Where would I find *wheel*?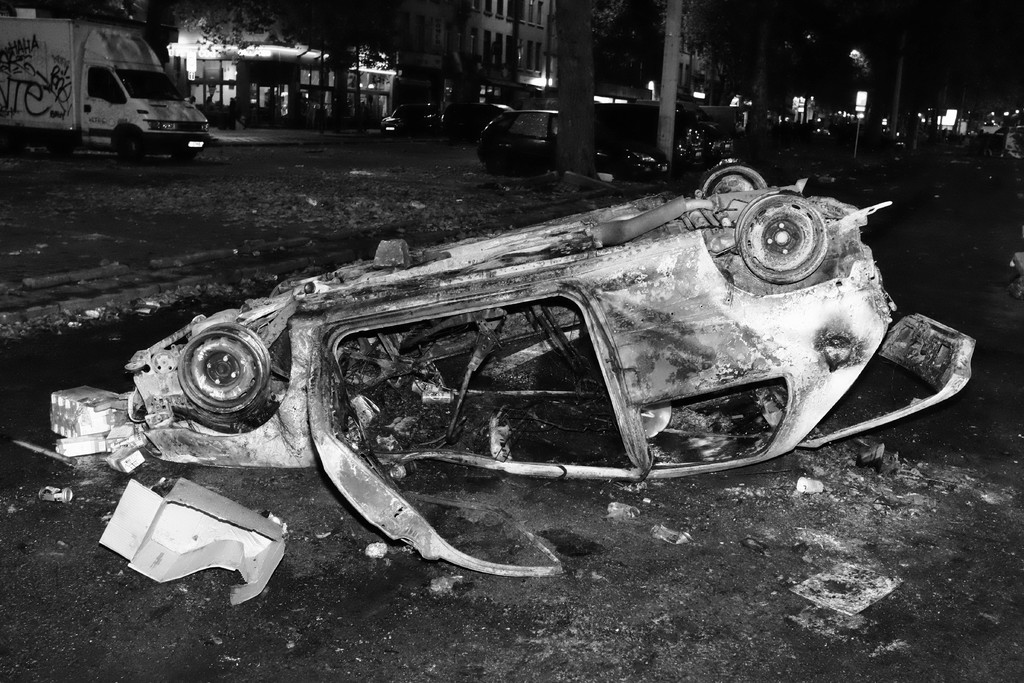
At (left=169, top=151, right=195, bottom=165).
